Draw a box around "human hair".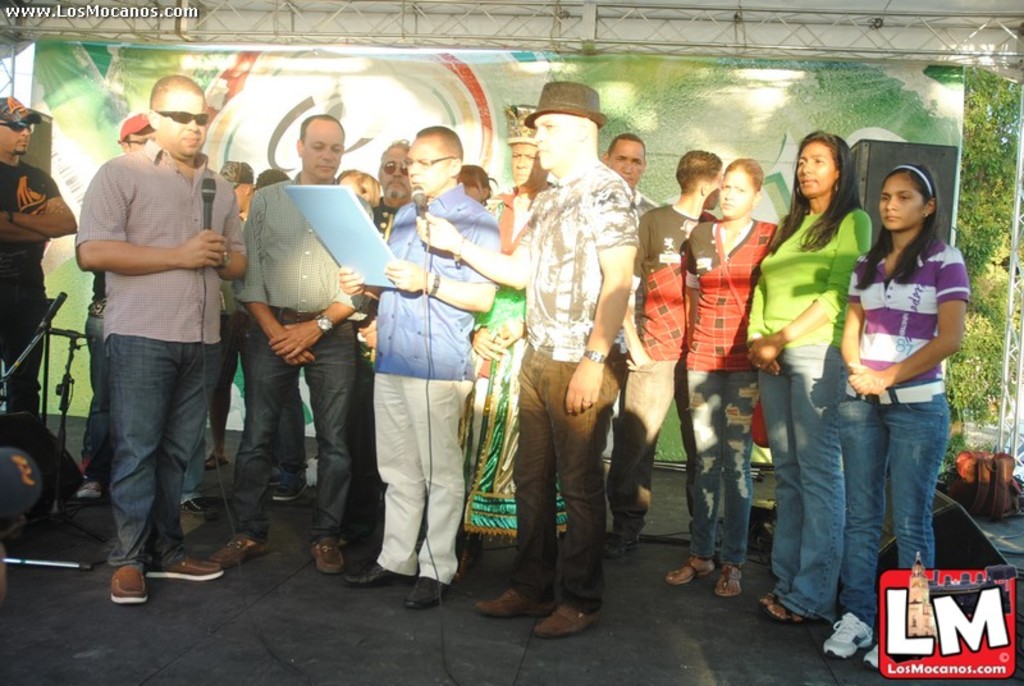
255 168 287 192.
